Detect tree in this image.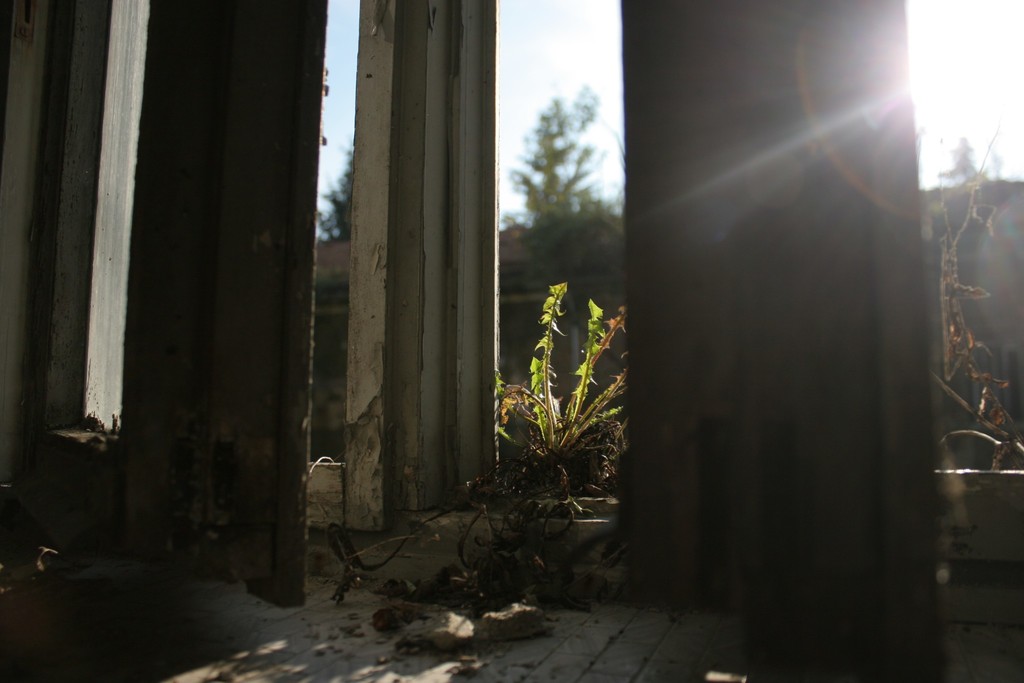
Detection: {"left": 488, "top": 74, "right": 629, "bottom": 361}.
